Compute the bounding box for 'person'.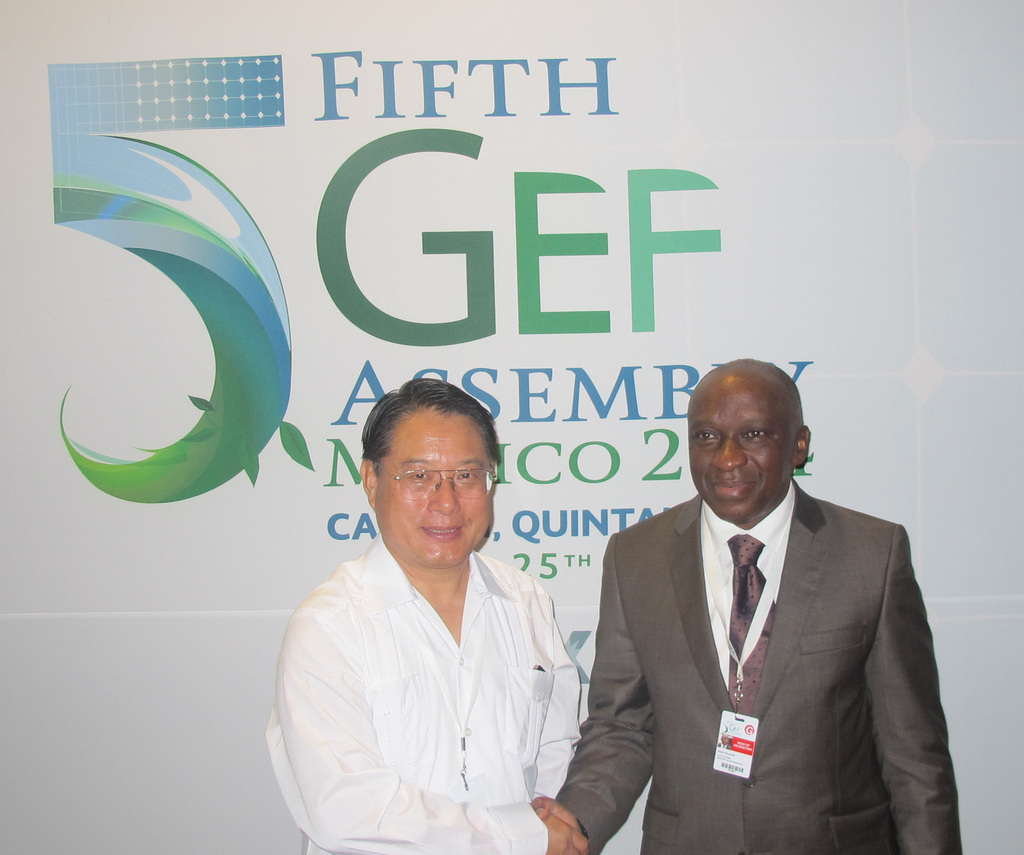
rect(534, 359, 963, 854).
